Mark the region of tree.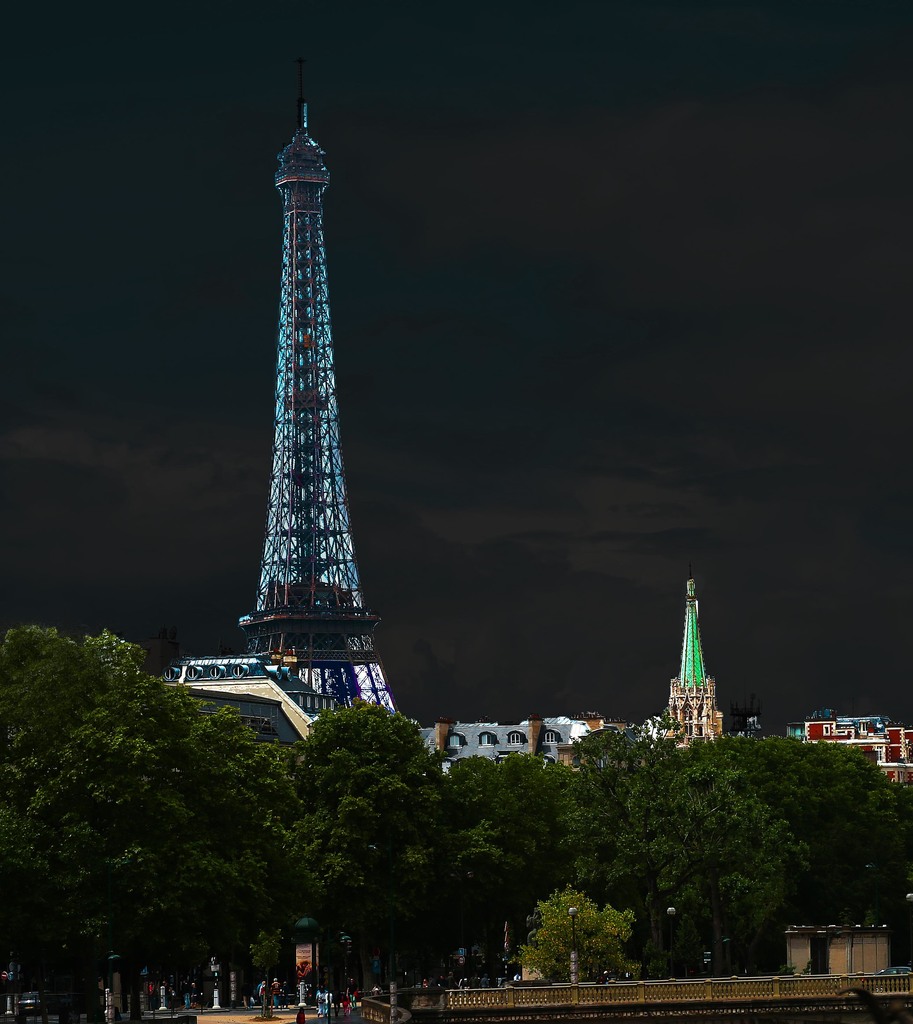
Region: <box>289,705,456,988</box>.
